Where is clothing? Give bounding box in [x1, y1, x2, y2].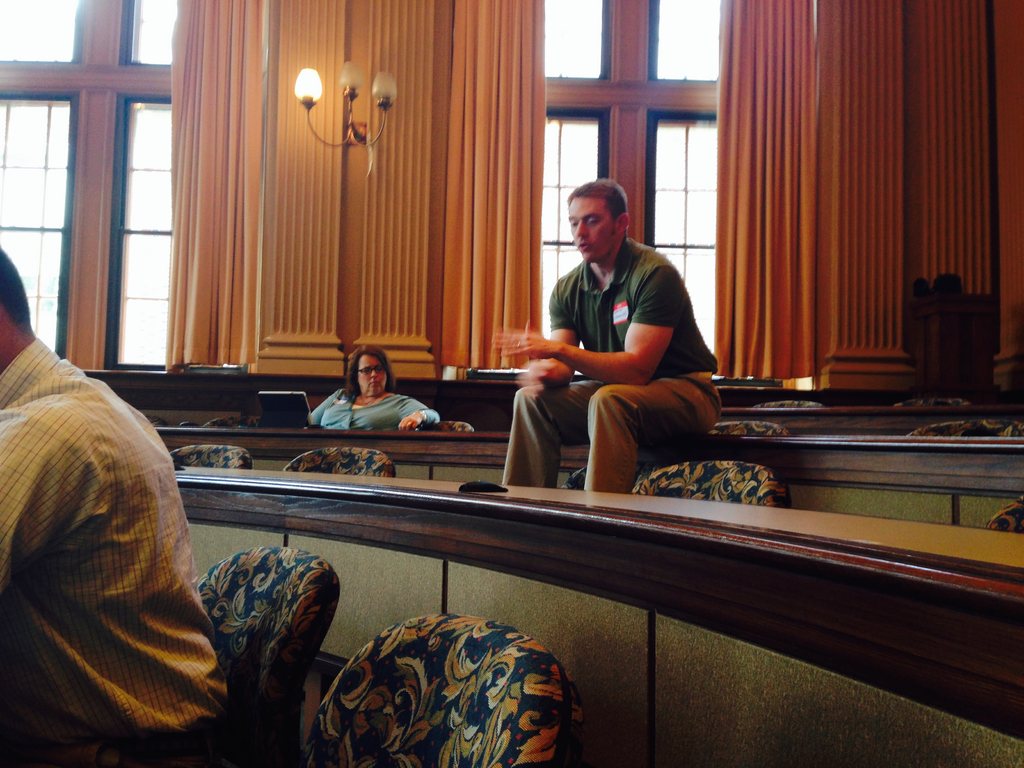
[5, 285, 233, 767].
